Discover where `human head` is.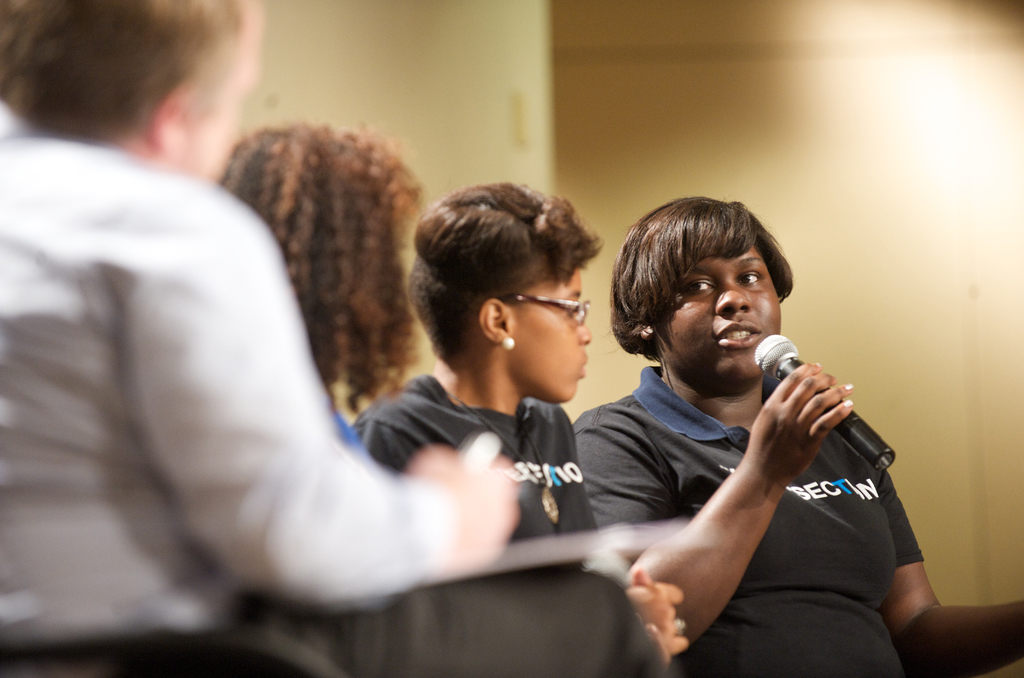
Discovered at region(216, 118, 431, 390).
